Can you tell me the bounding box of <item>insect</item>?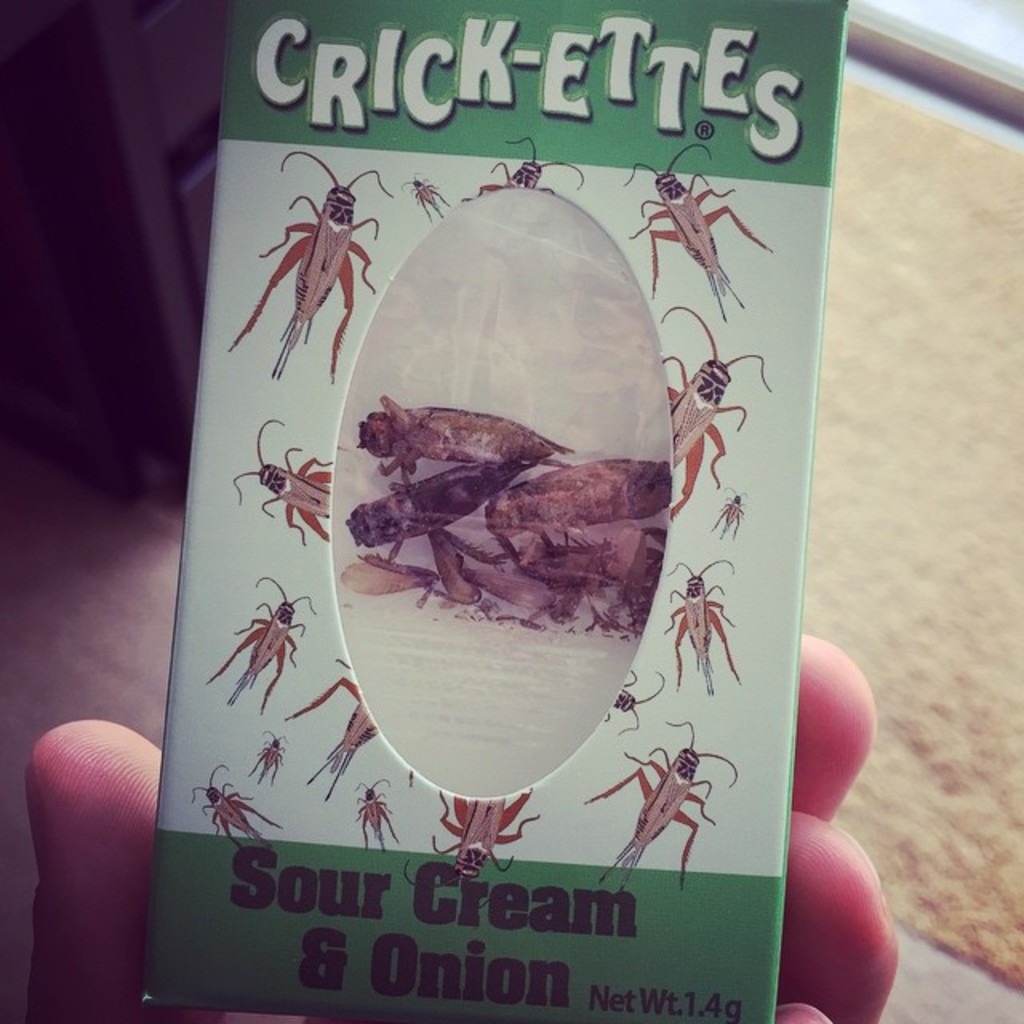
{"left": 200, "top": 578, "right": 318, "bottom": 717}.
